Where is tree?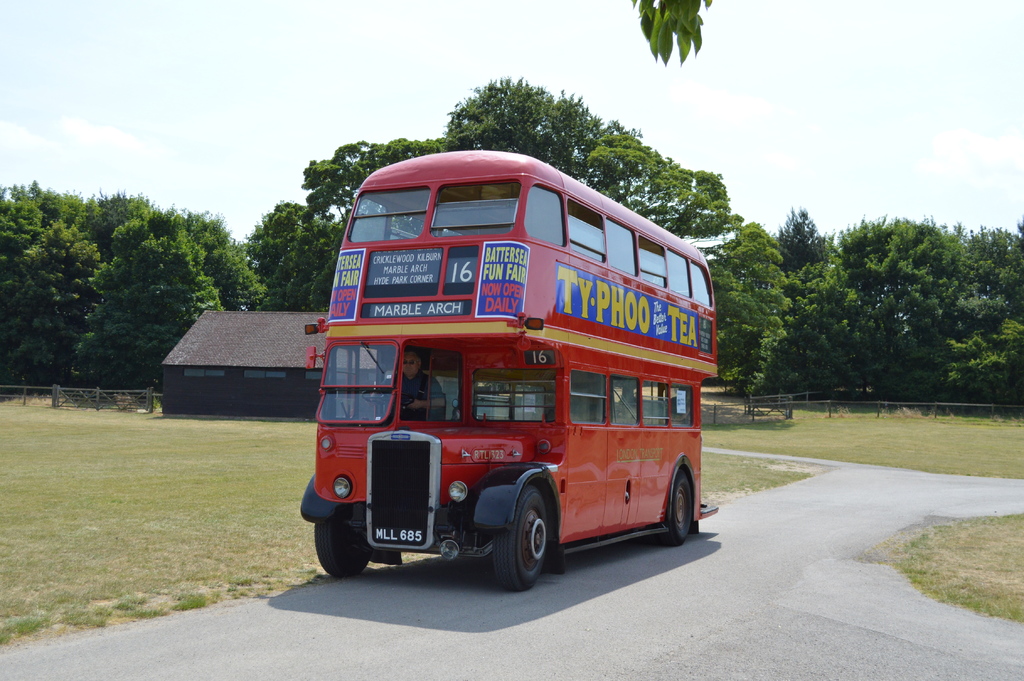
{"left": 578, "top": 116, "right": 788, "bottom": 406}.
